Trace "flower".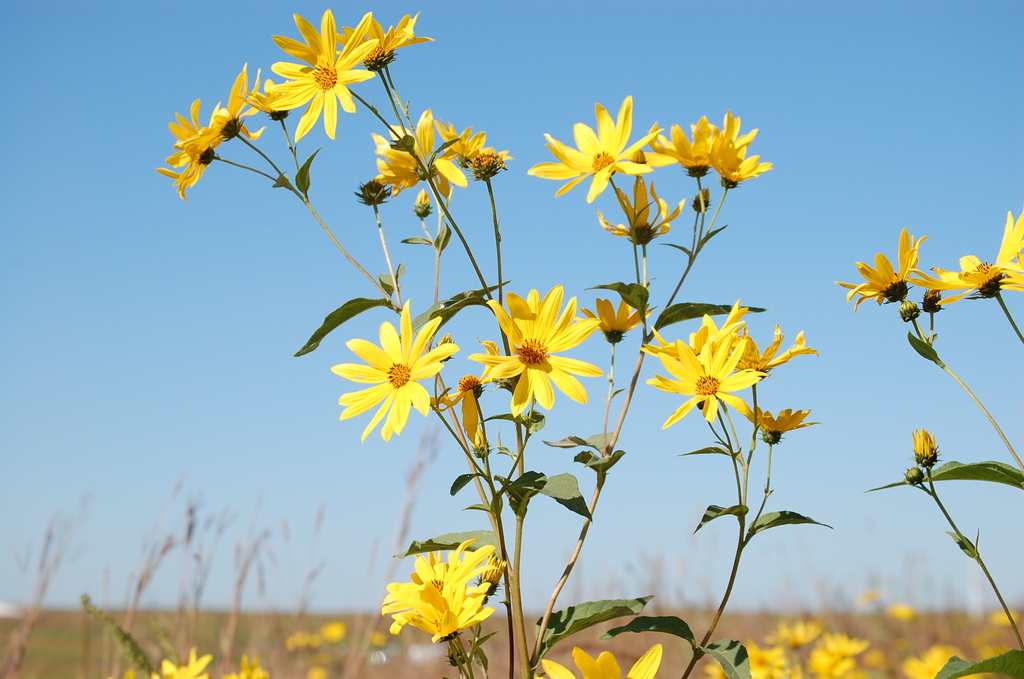
Traced to region(636, 295, 749, 360).
